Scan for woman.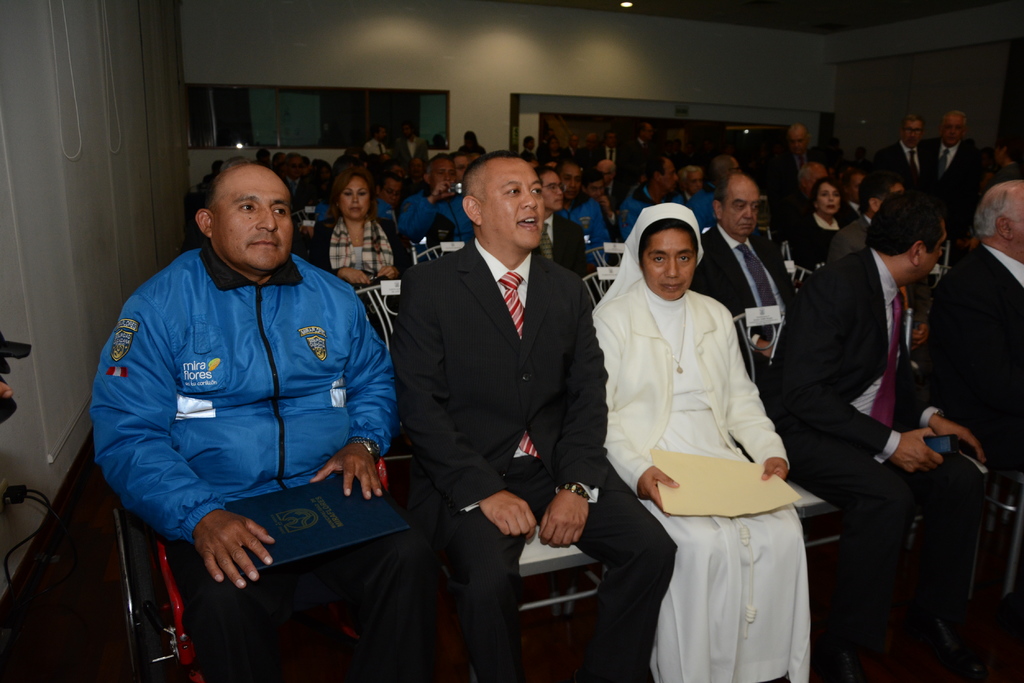
Scan result: left=787, top=175, right=851, bottom=280.
